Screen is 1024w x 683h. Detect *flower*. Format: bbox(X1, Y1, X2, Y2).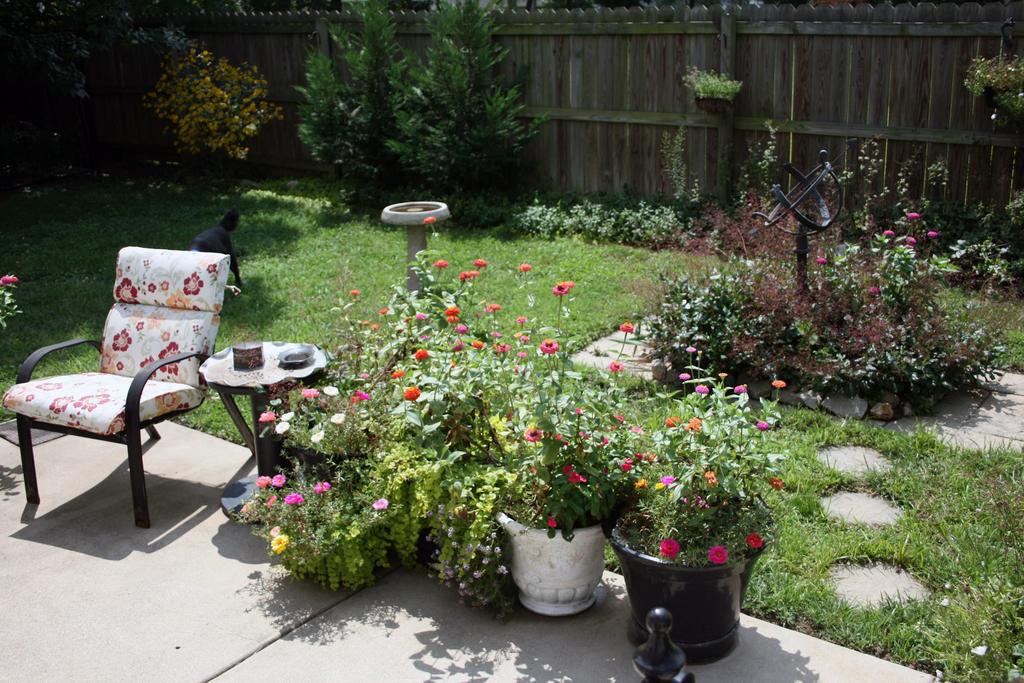
bbox(422, 215, 435, 227).
